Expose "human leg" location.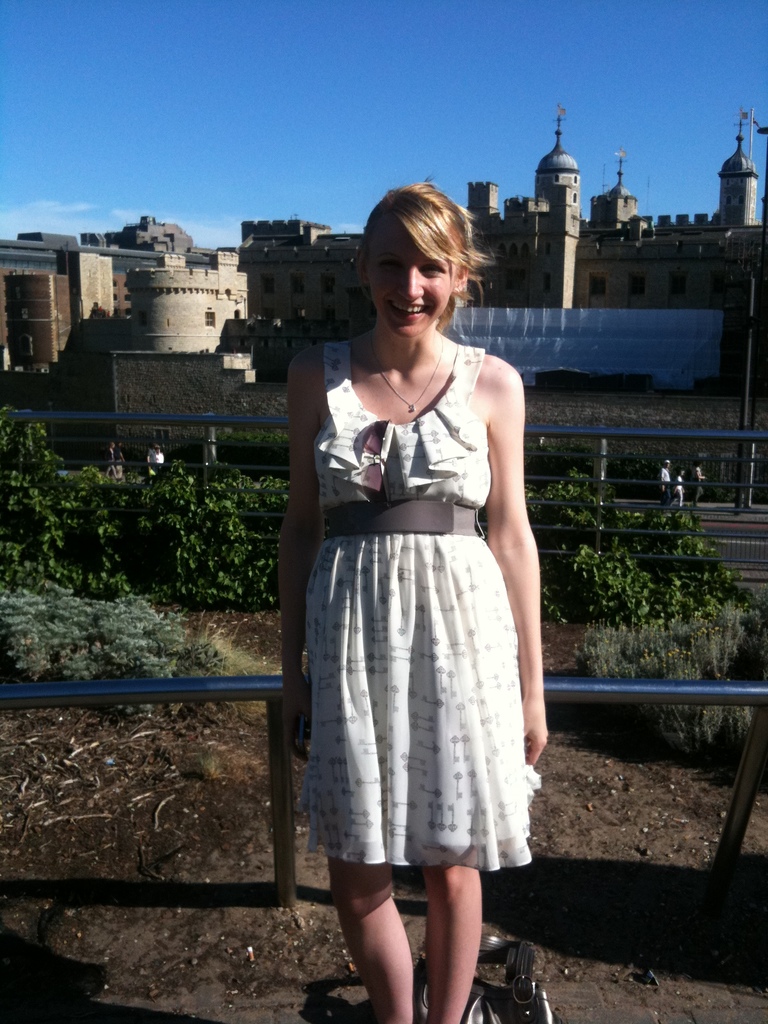
Exposed at [324, 543, 413, 1023].
